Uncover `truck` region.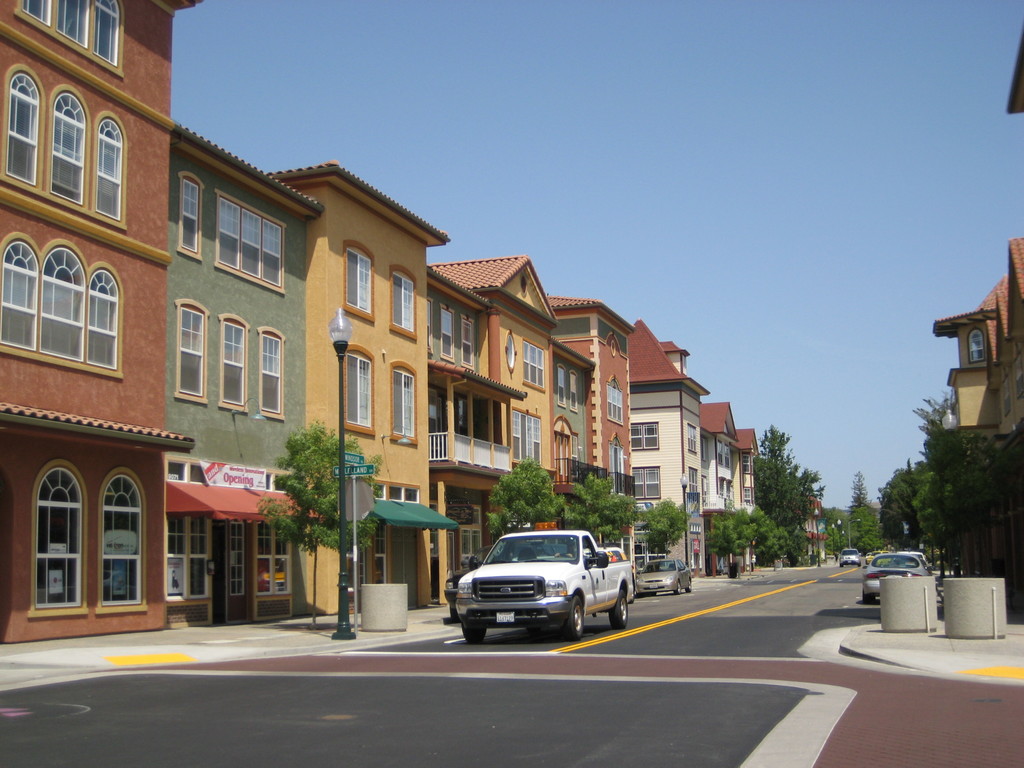
Uncovered: <bbox>459, 543, 622, 640</bbox>.
